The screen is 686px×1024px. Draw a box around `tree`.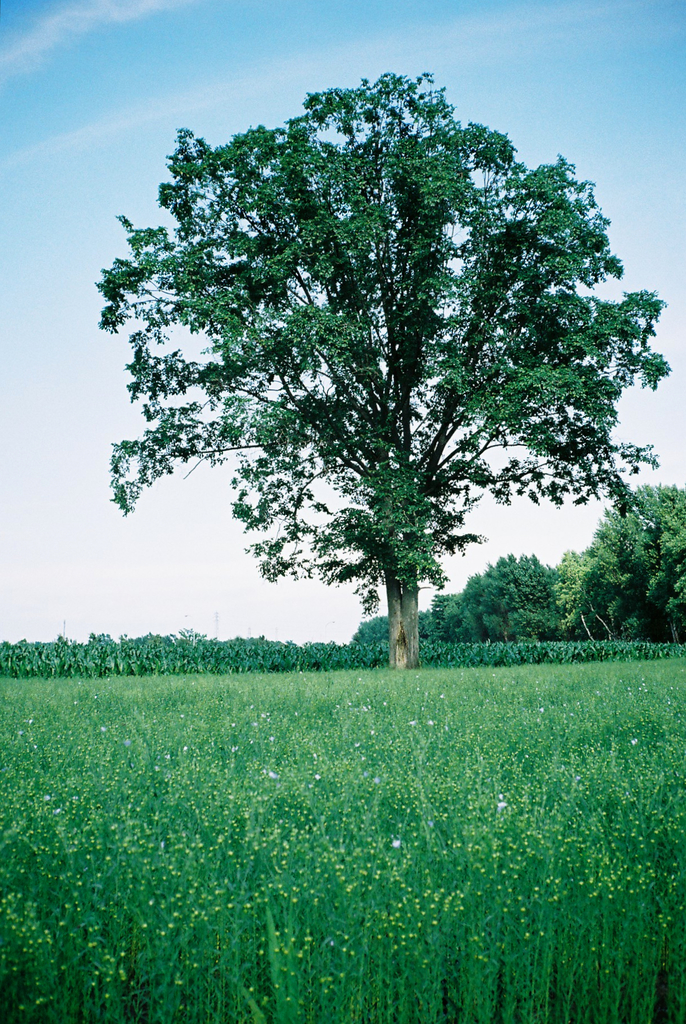
<region>93, 68, 674, 673</region>.
